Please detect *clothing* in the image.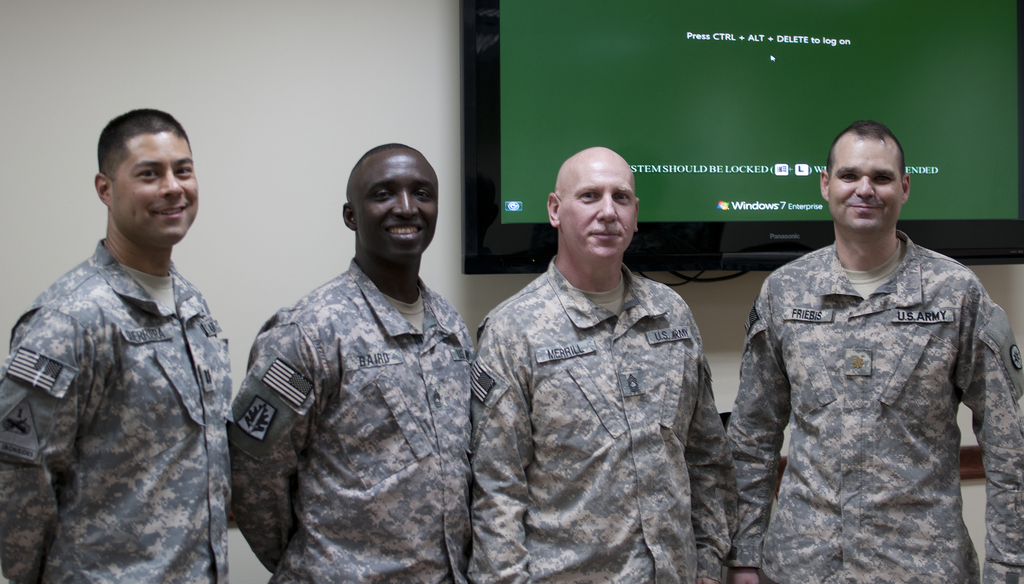
locate(1, 235, 232, 583).
